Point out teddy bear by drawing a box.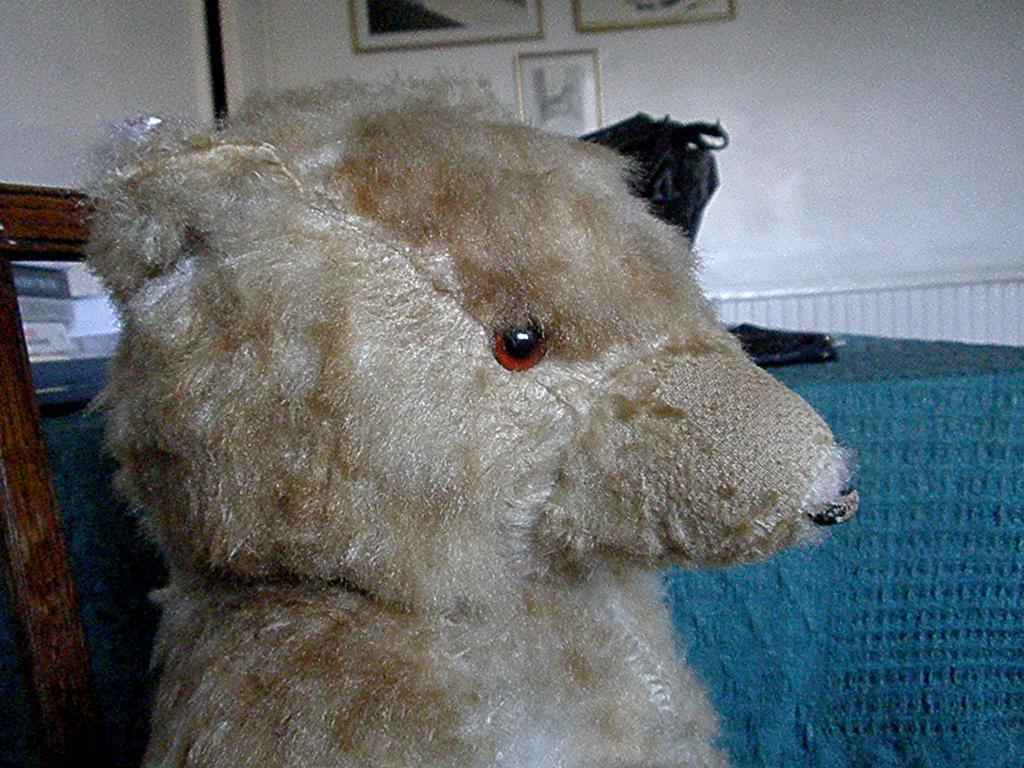
[x1=74, y1=63, x2=865, y2=767].
